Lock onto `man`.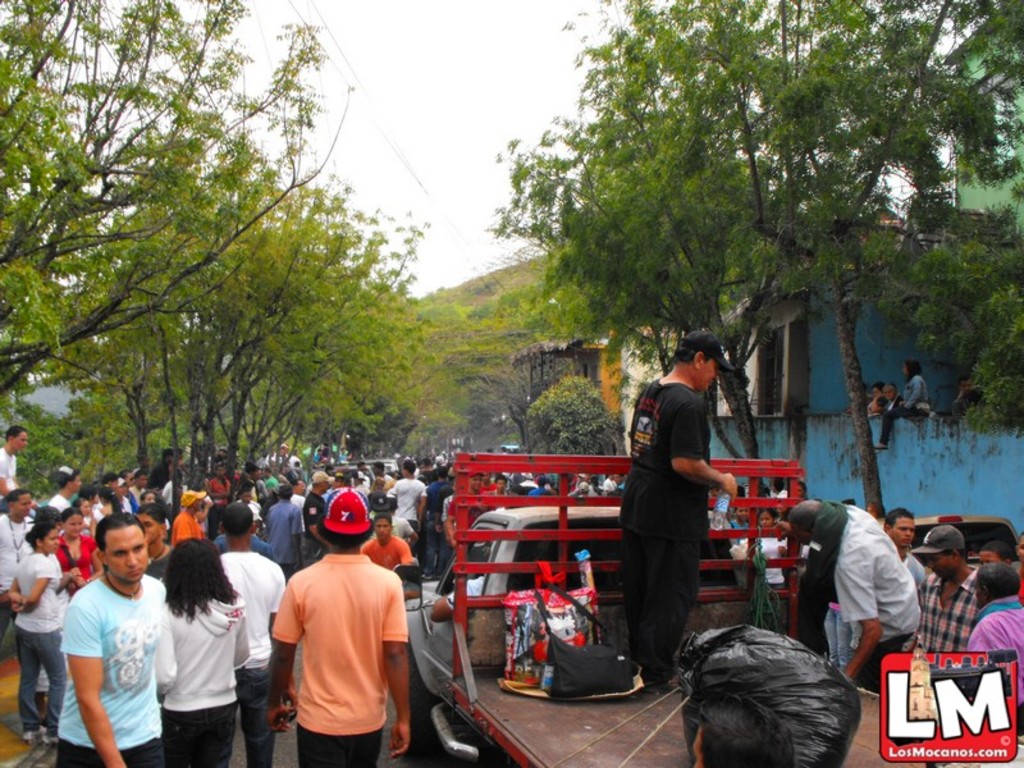
Locked: l=904, t=521, r=991, b=655.
